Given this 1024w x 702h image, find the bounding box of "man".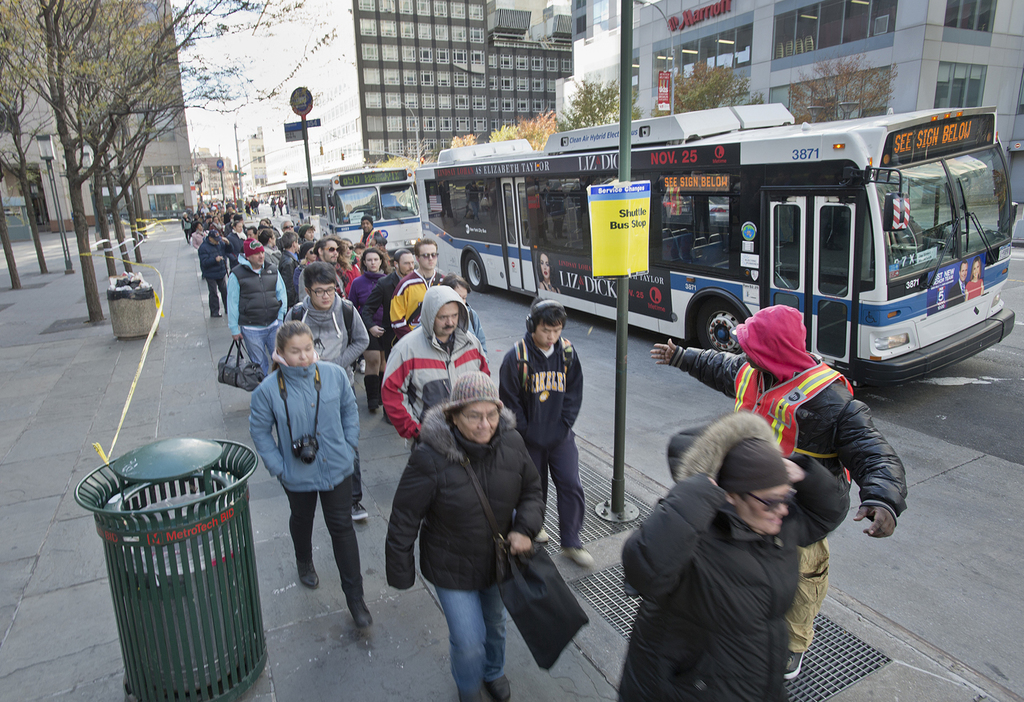
pyautogui.locateOnScreen(390, 235, 441, 362).
